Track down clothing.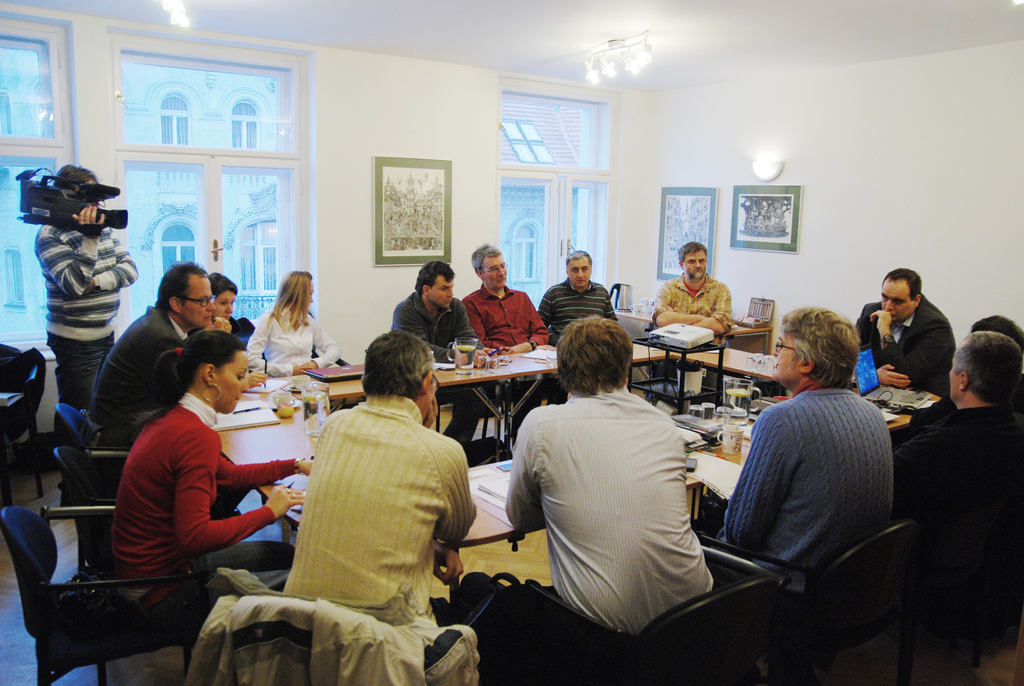
Tracked to (103, 404, 300, 608).
